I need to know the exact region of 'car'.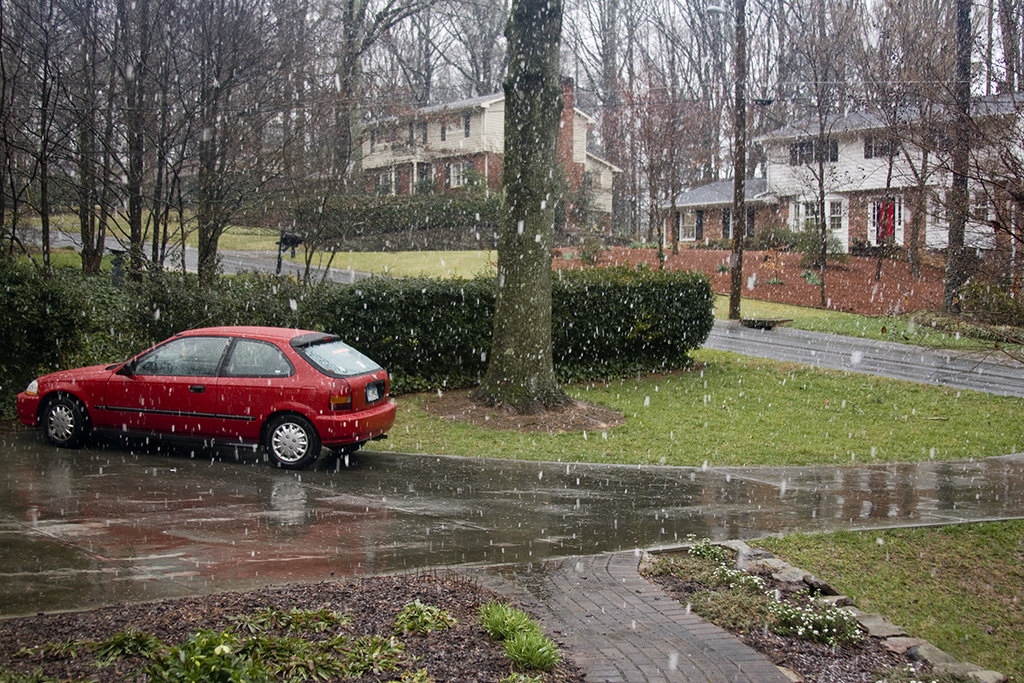
Region: crop(18, 314, 398, 468).
